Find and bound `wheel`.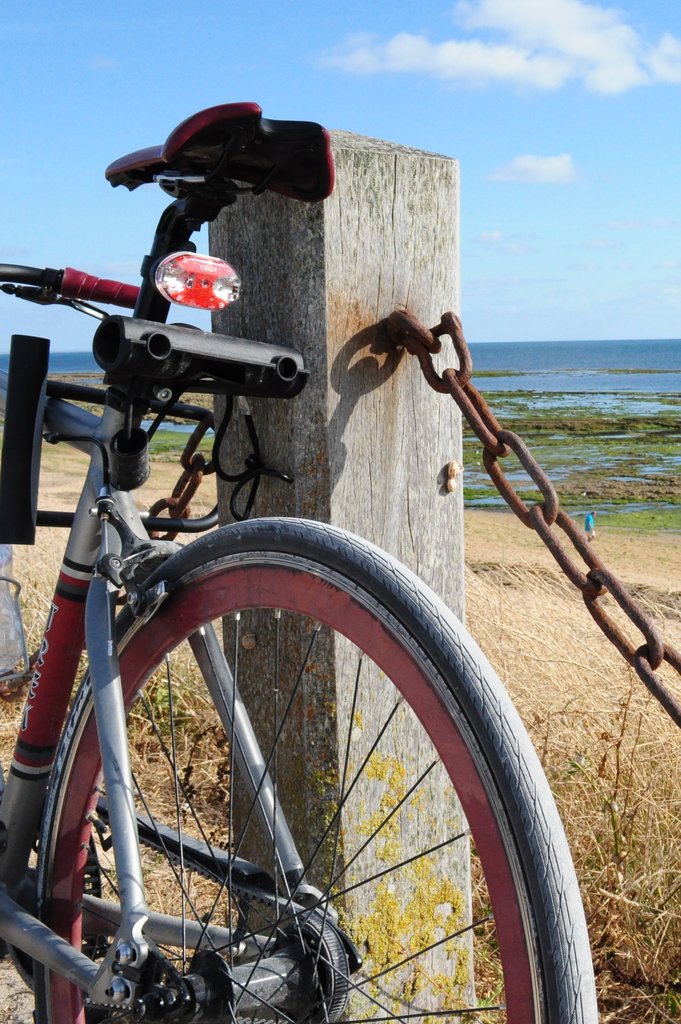
Bound: bbox=[28, 512, 600, 1023].
